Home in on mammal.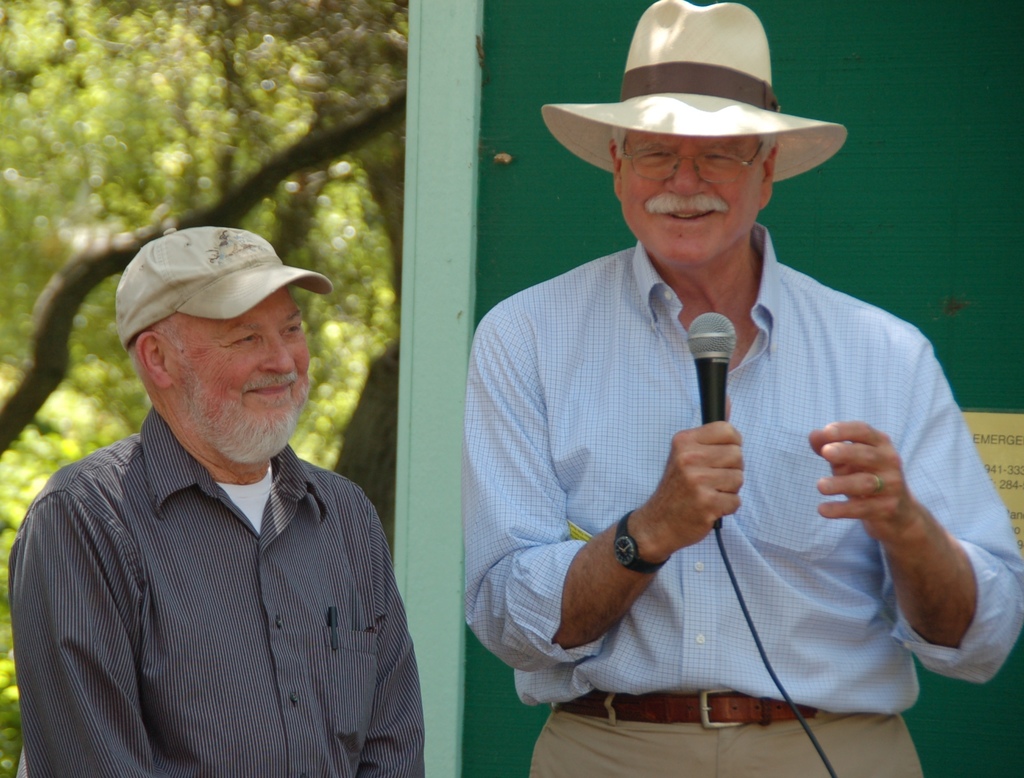
Homed in at Rect(463, 0, 1023, 777).
